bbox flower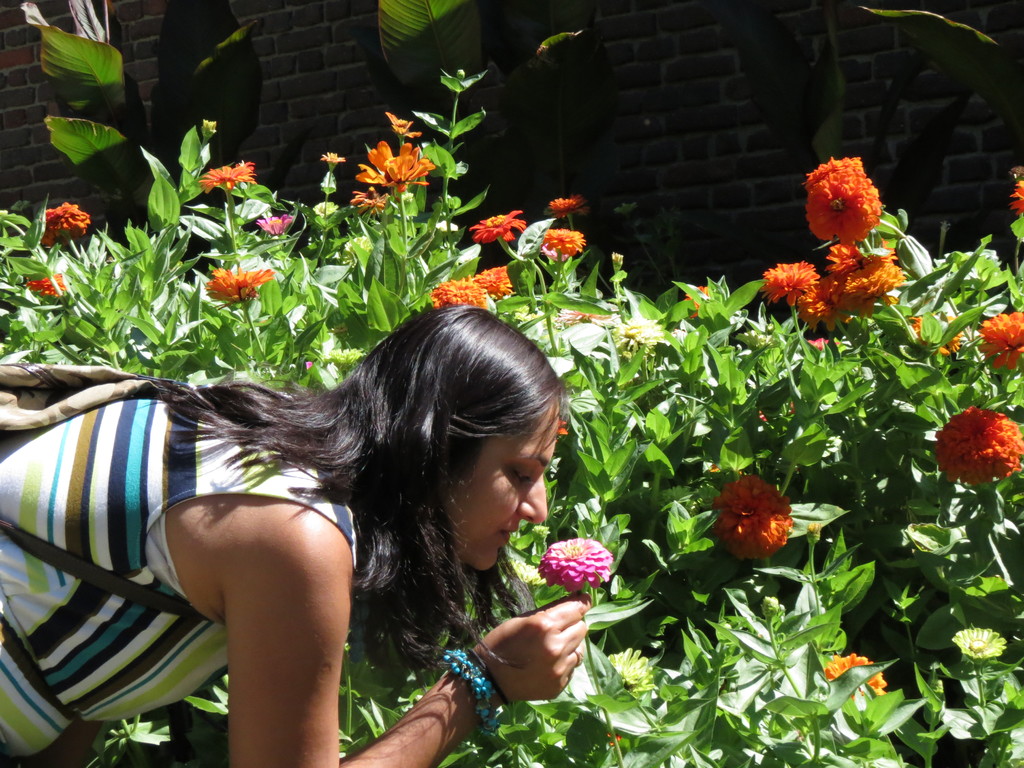
(475, 264, 513, 295)
